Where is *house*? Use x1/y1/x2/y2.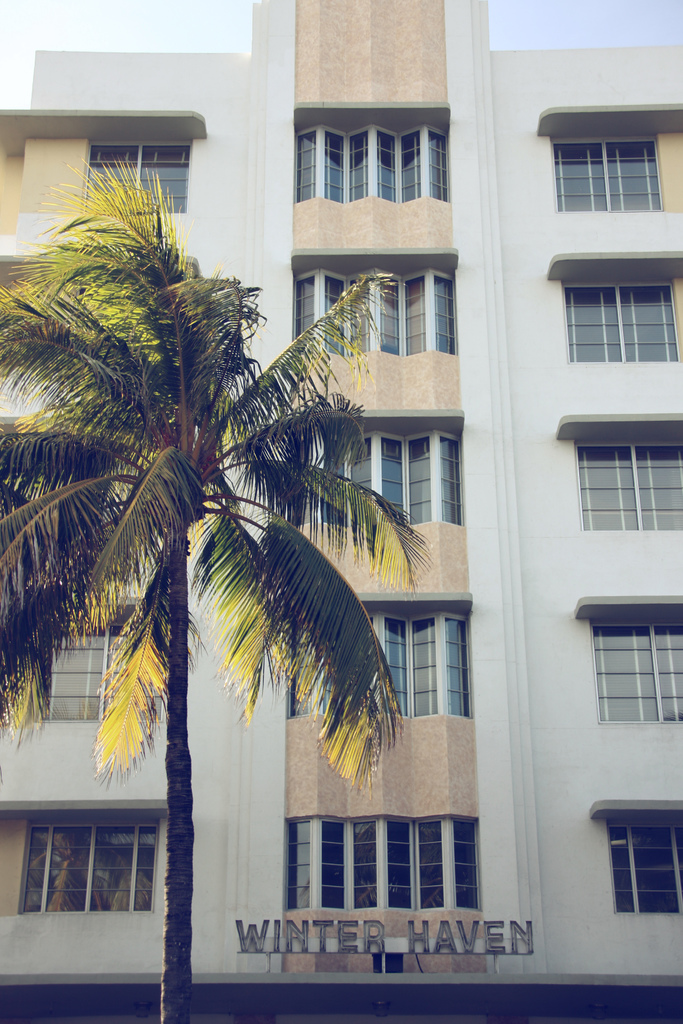
0/0/682/1023.
